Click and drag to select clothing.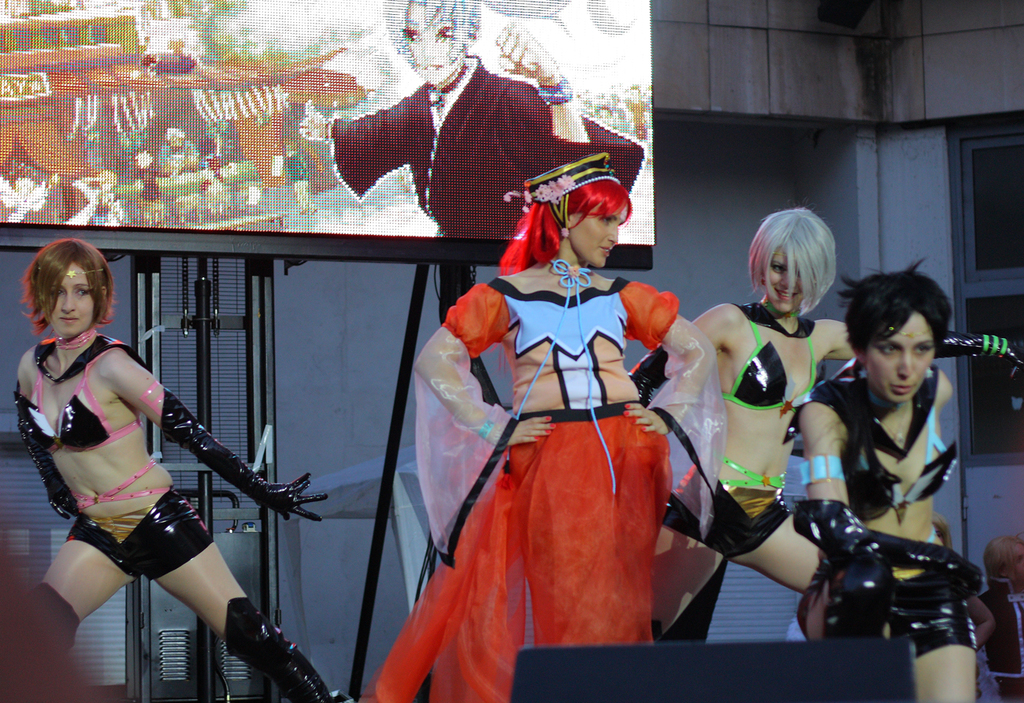
Selection: 11/333/169/496.
